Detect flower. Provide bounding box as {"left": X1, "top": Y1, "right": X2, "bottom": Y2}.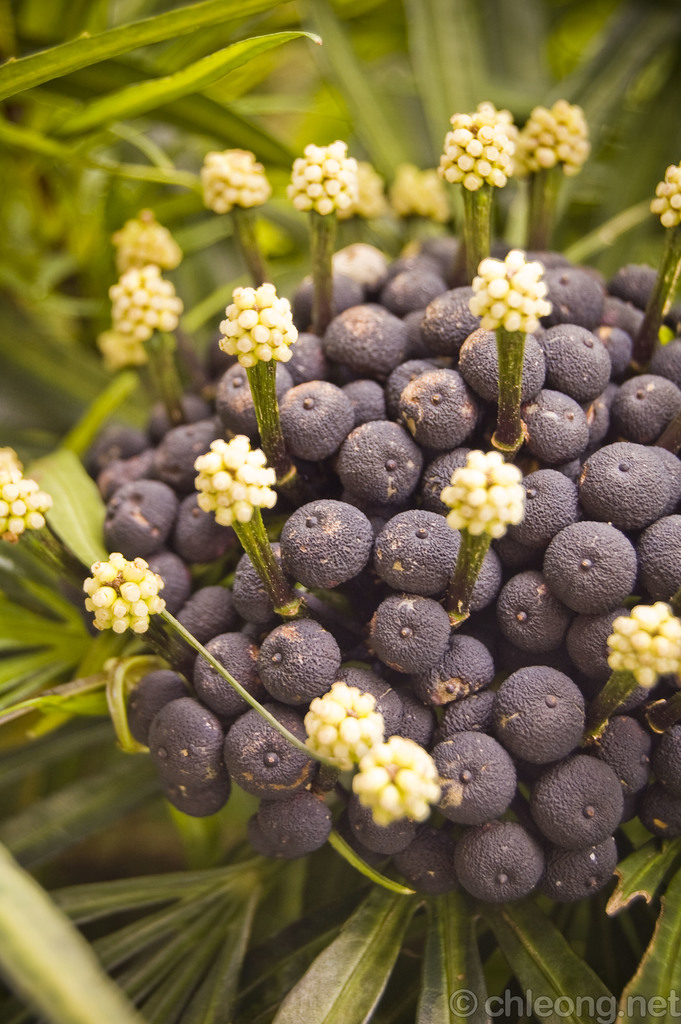
{"left": 195, "top": 431, "right": 283, "bottom": 519}.
